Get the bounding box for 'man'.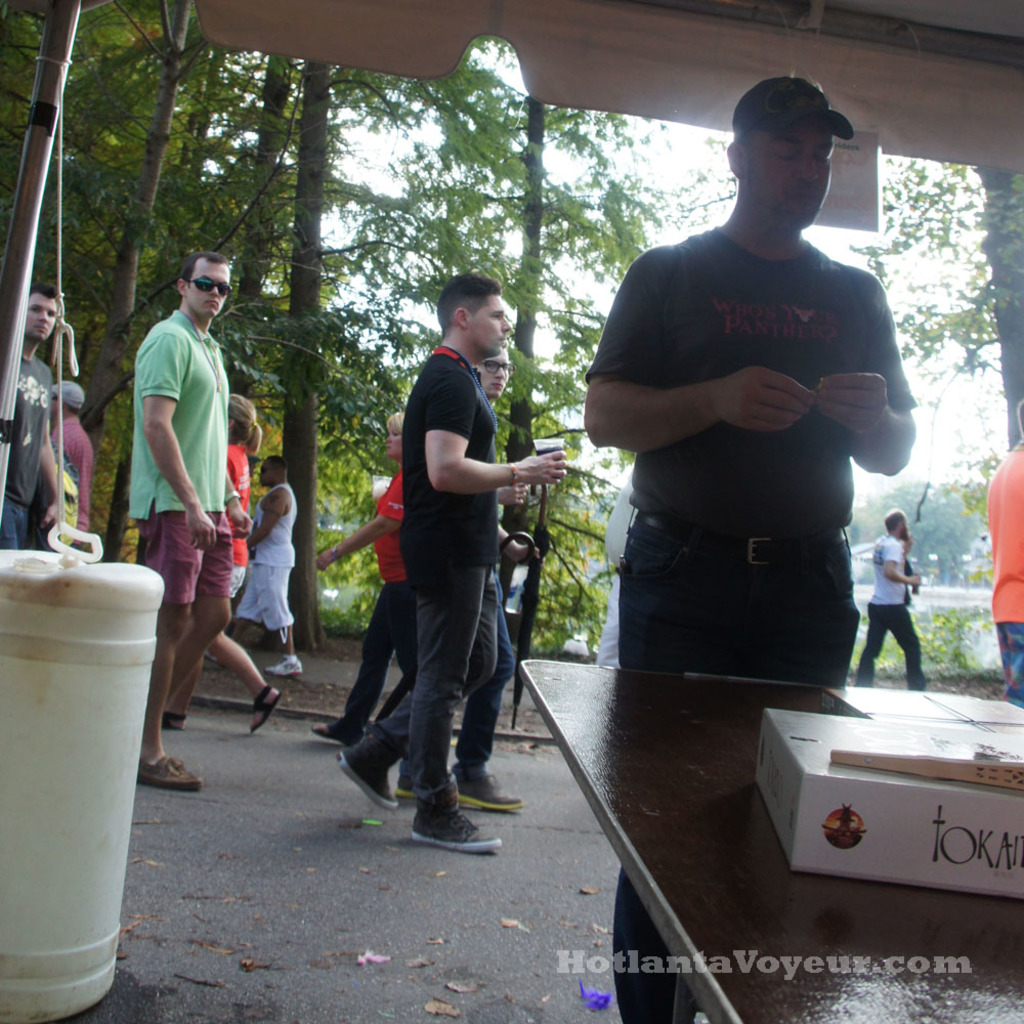
Rect(0, 283, 60, 547).
